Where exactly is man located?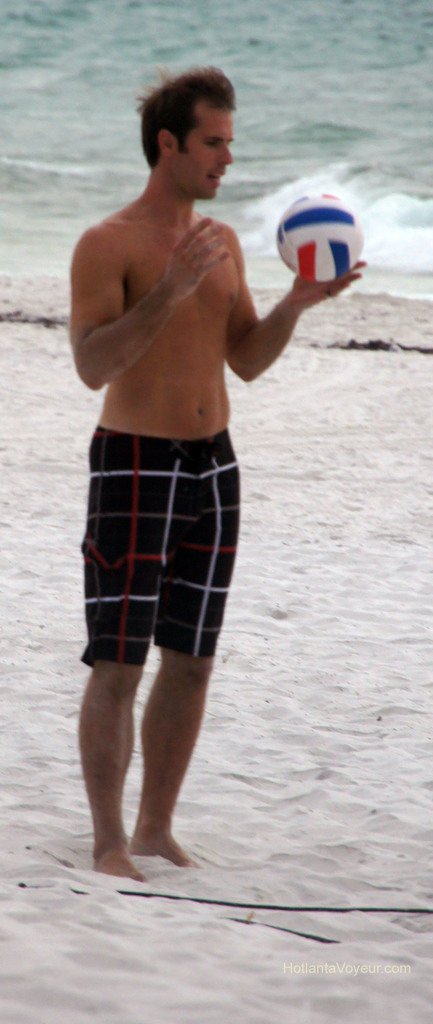
Its bounding box is [x1=71, y1=54, x2=359, y2=877].
